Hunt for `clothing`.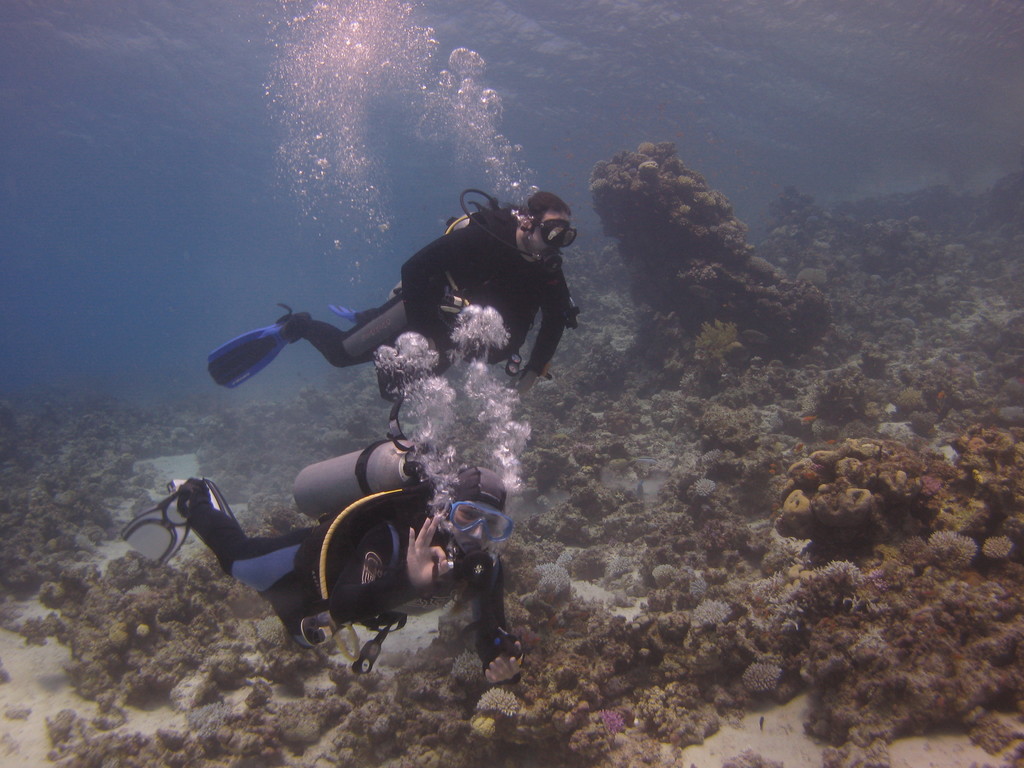
Hunted down at [182,480,520,684].
